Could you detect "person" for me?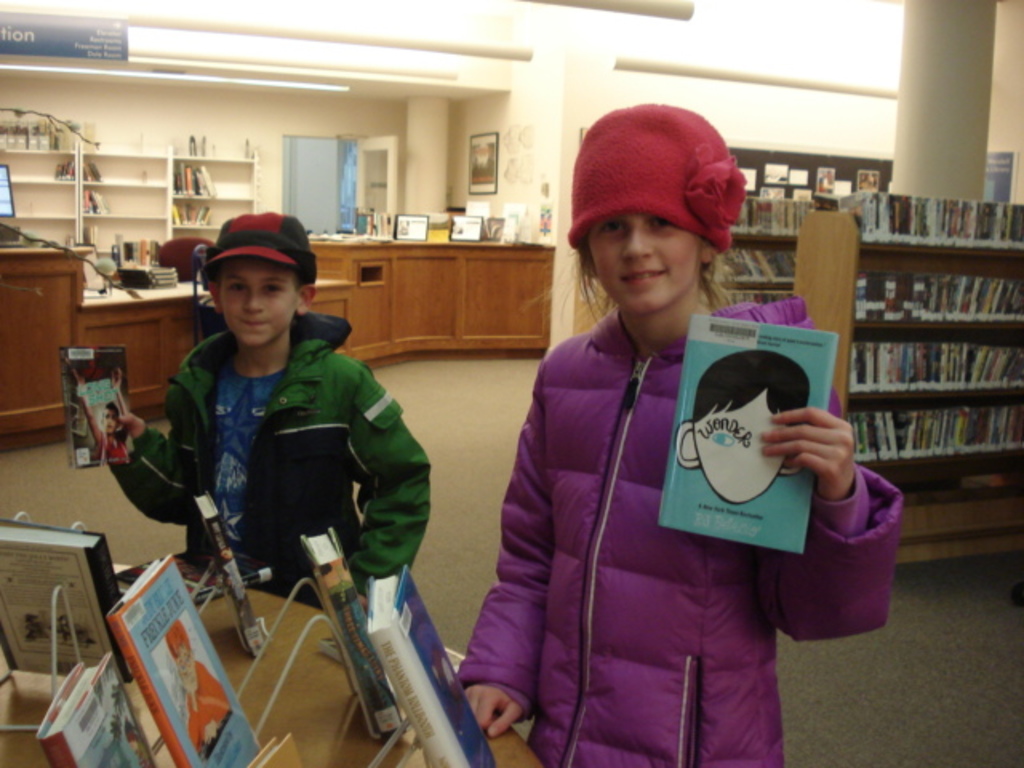
Detection result: 450,101,907,766.
